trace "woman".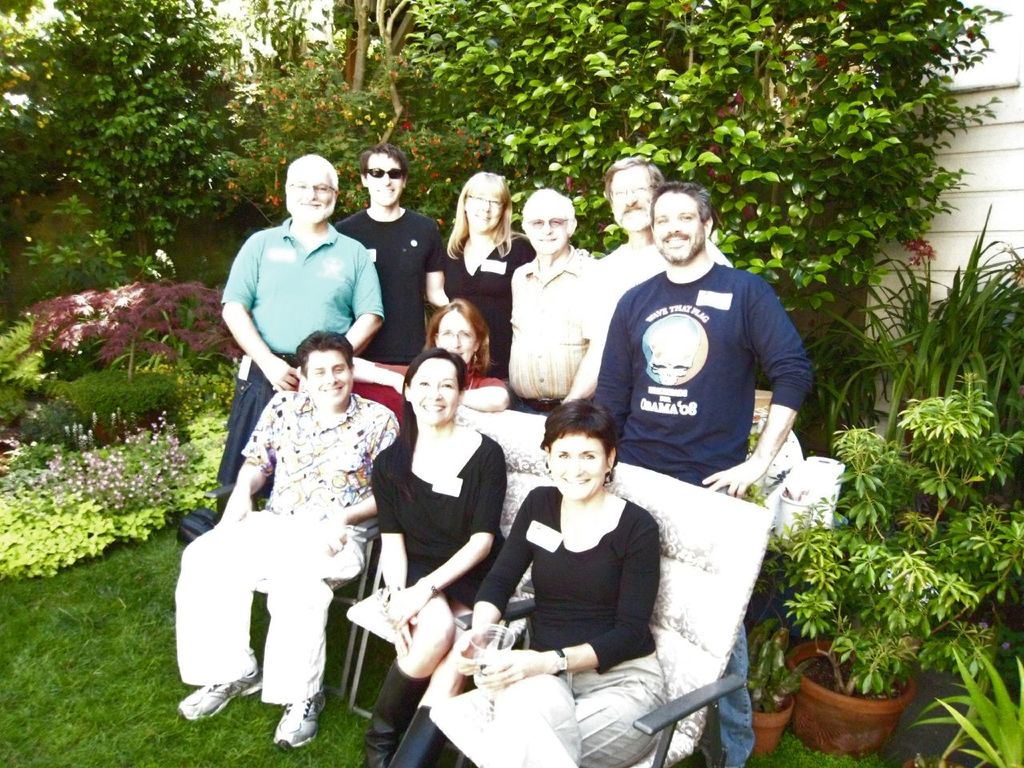
Traced to pyautogui.locateOnScreen(472, 386, 700, 767).
